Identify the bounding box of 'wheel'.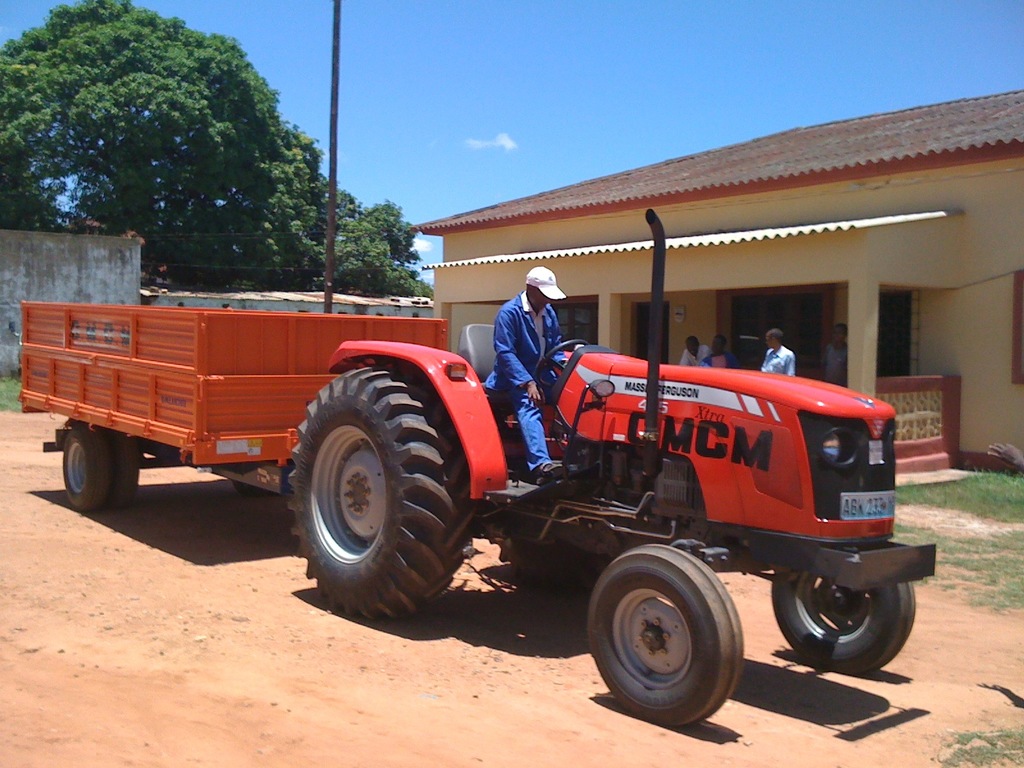
bbox=[584, 549, 743, 721].
